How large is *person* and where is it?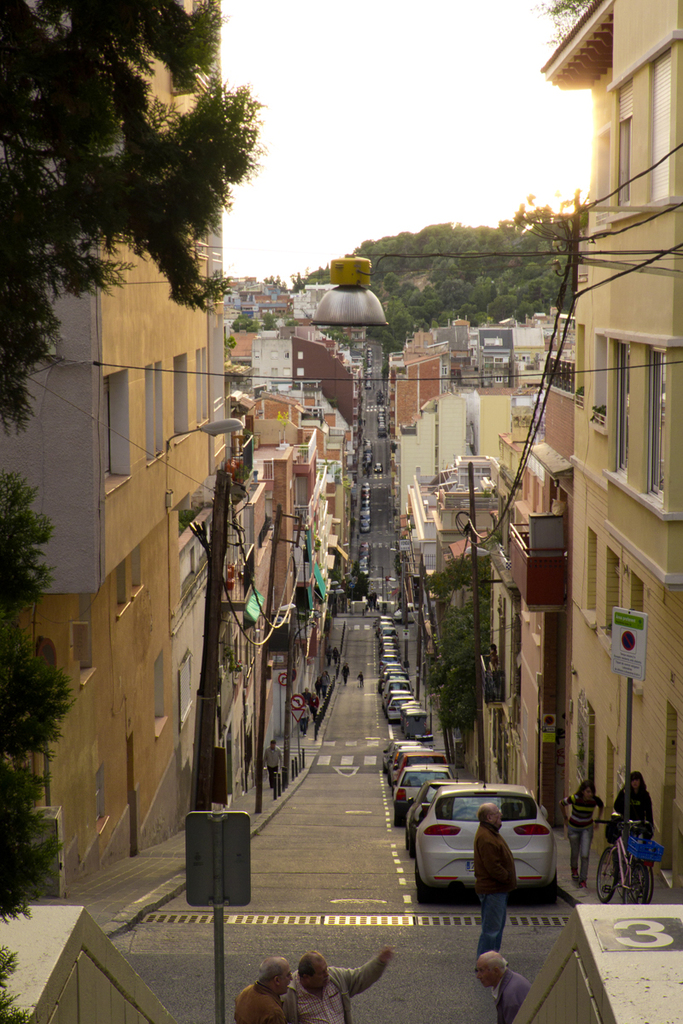
Bounding box: {"x1": 558, "y1": 786, "x2": 604, "y2": 893}.
